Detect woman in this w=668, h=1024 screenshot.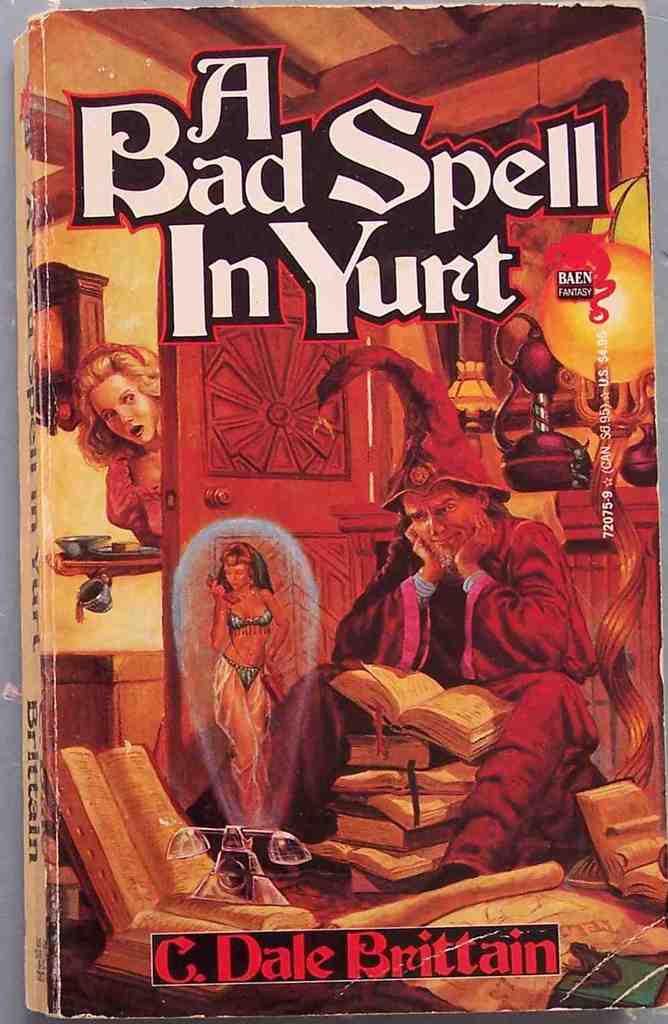
Detection: crop(64, 312, 168, 560).
